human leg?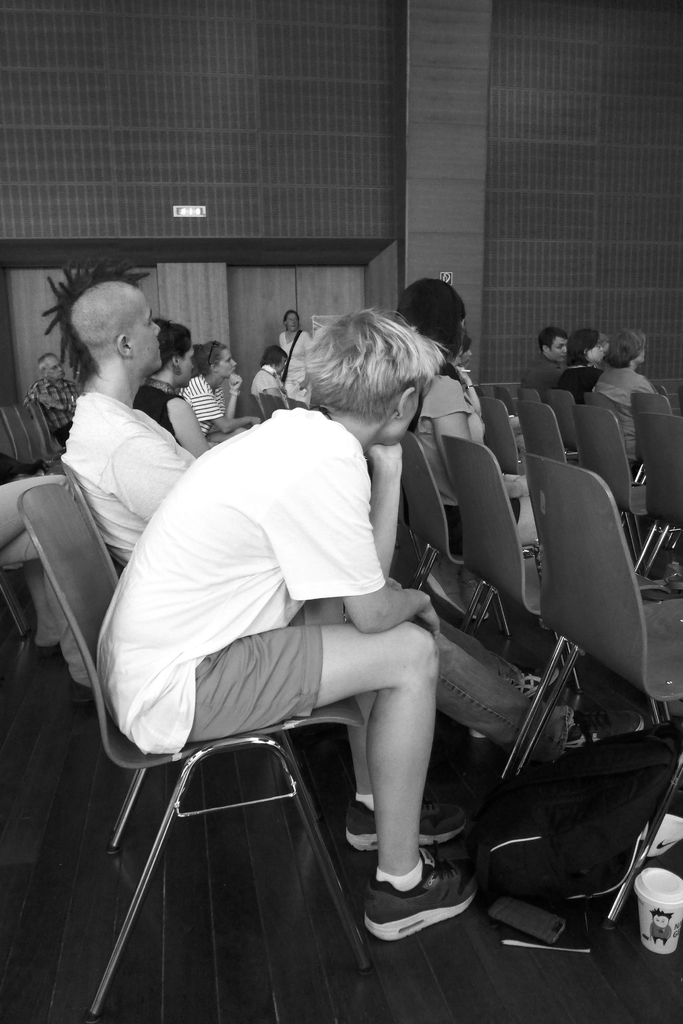
[x1=0, y1=524, x2=95, y2=687]
